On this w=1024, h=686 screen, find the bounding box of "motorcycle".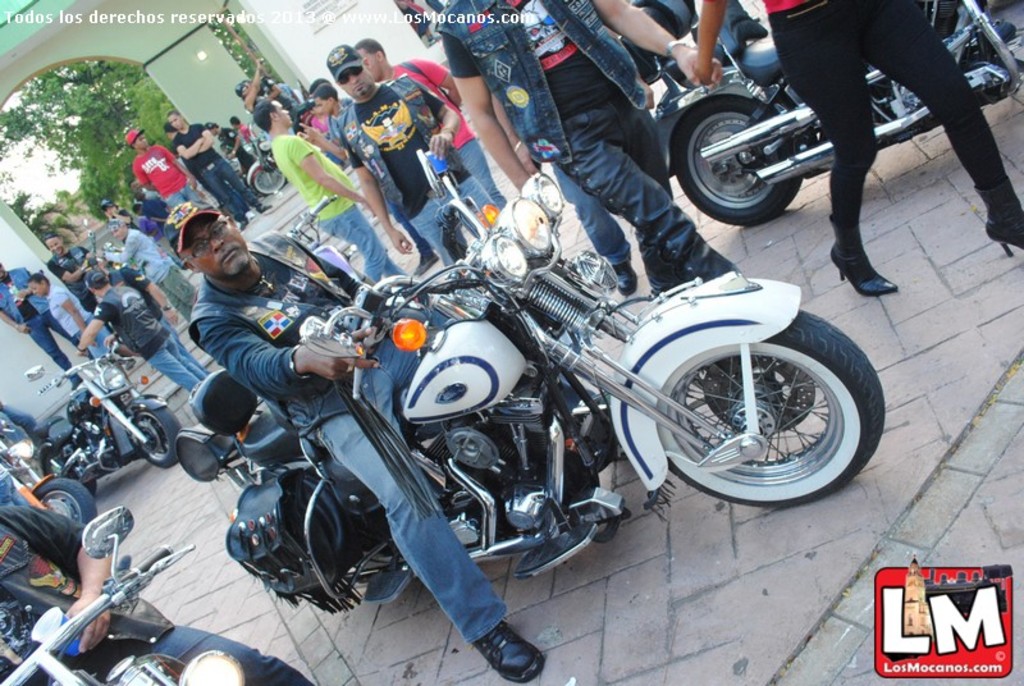
Bounding box: rect(29, 335, 180, 502).
